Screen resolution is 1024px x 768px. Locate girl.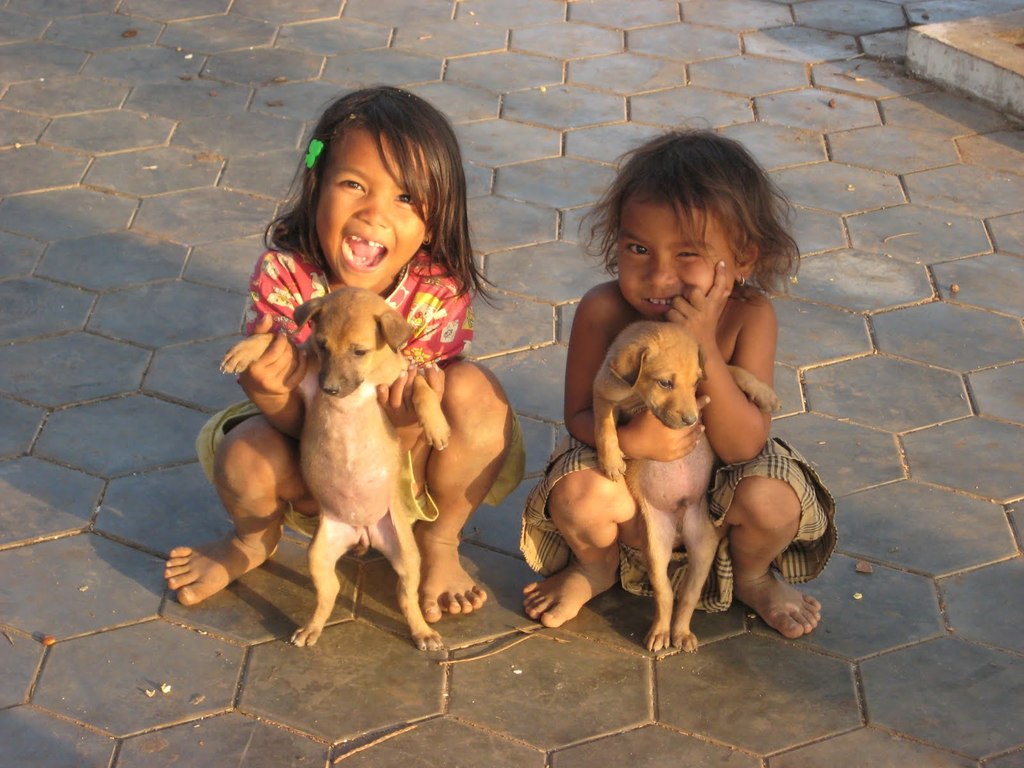
(left=521, top=117, right=837, bottom=640).
